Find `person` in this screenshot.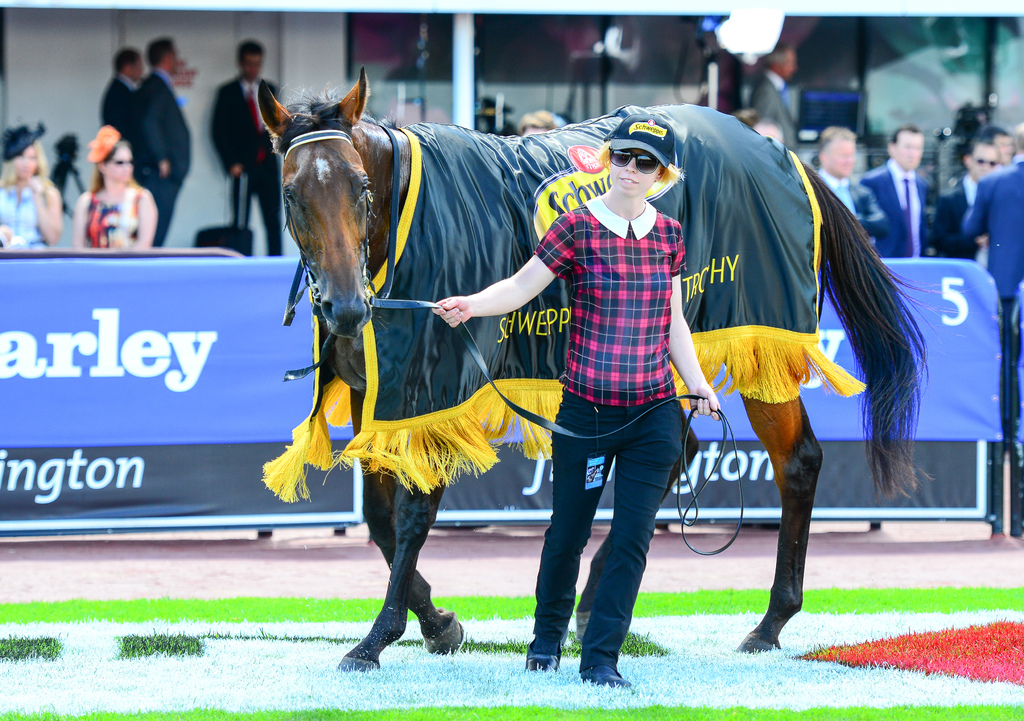
The bounding box for `person` is detection(0, 127, 63, 252).
